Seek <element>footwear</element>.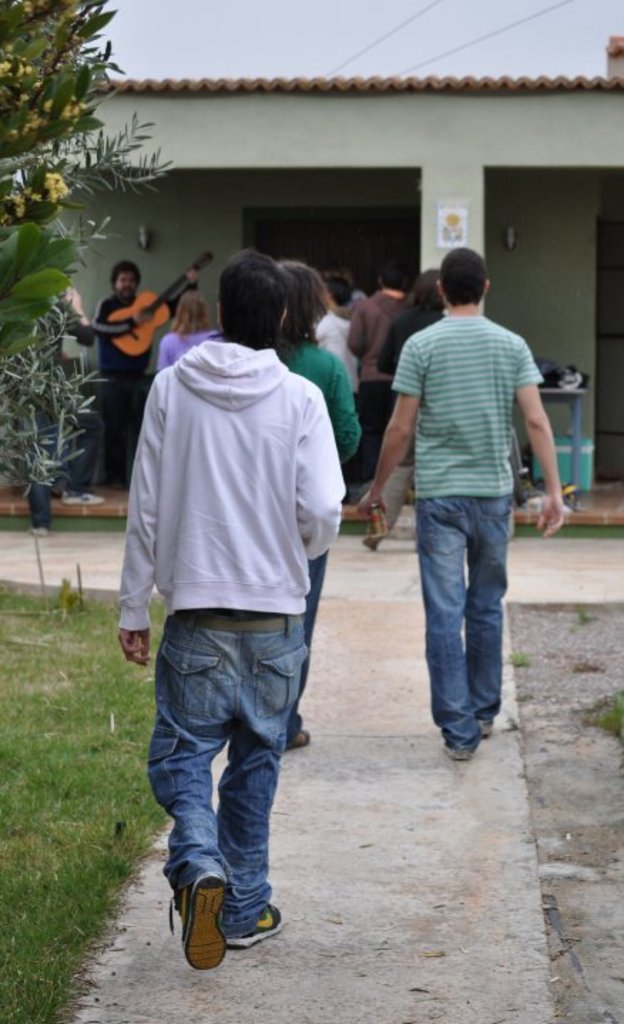
left=221, top=907, right=286, bottom=954.
